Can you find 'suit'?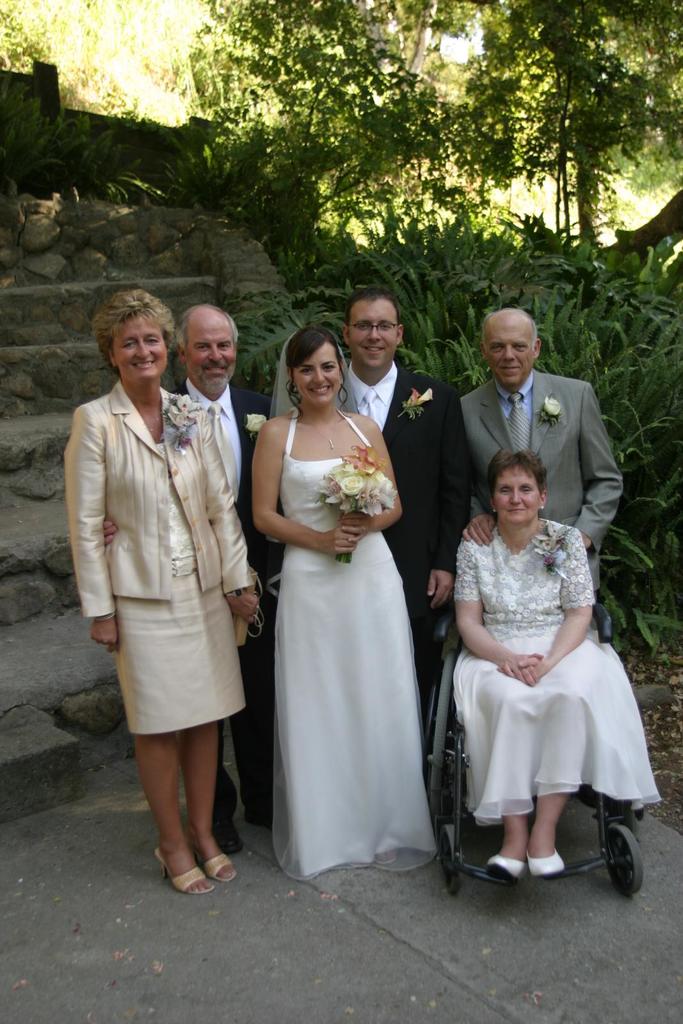
Yes, bounding box: 342/360/467/746.
